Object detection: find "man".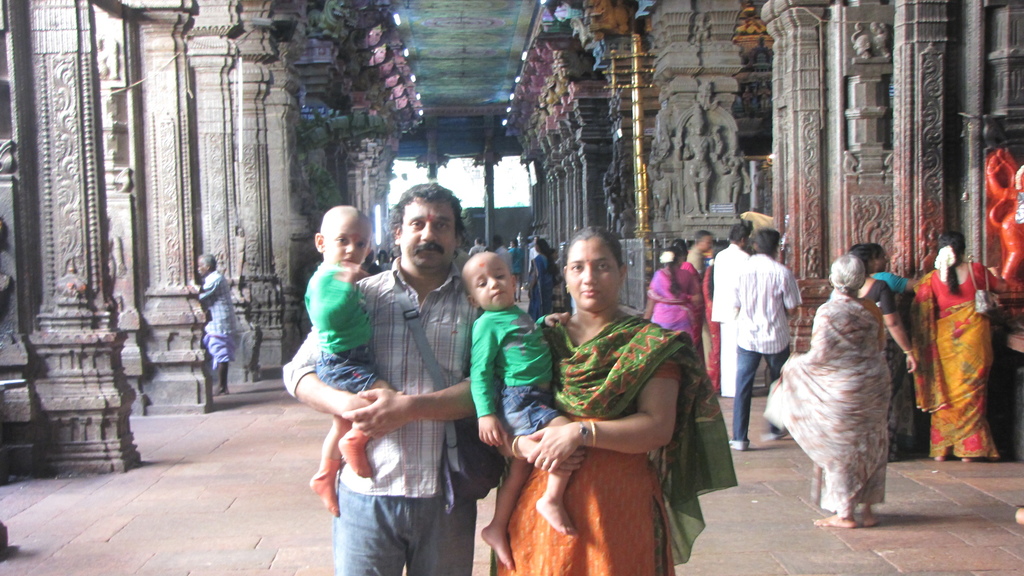
(729, 223, 801, 453).
